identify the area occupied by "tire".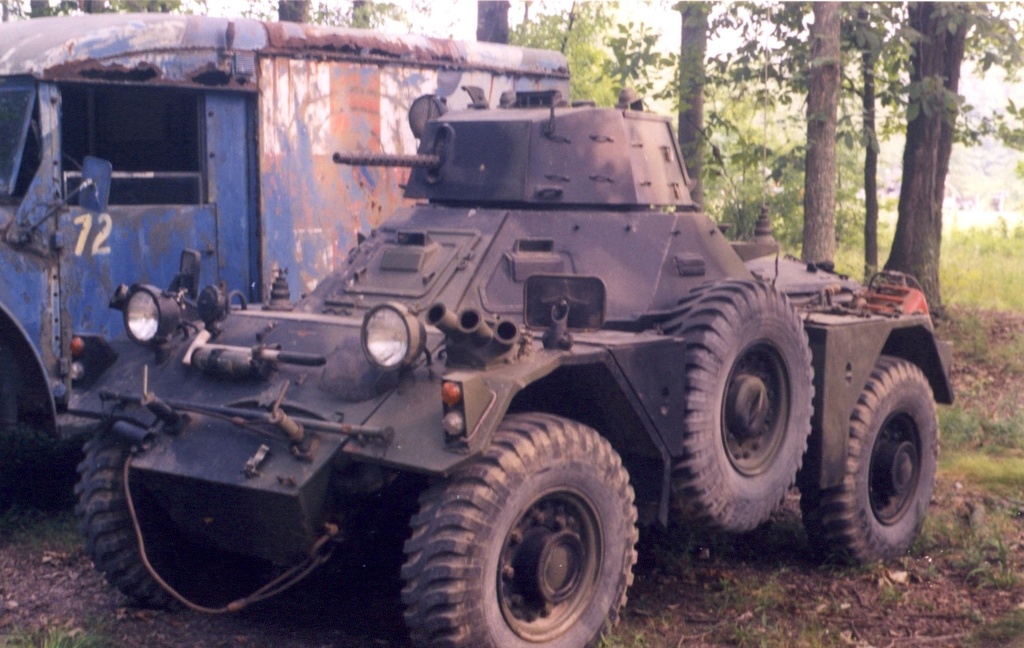
Area: region(663, 273, 811, 536).
